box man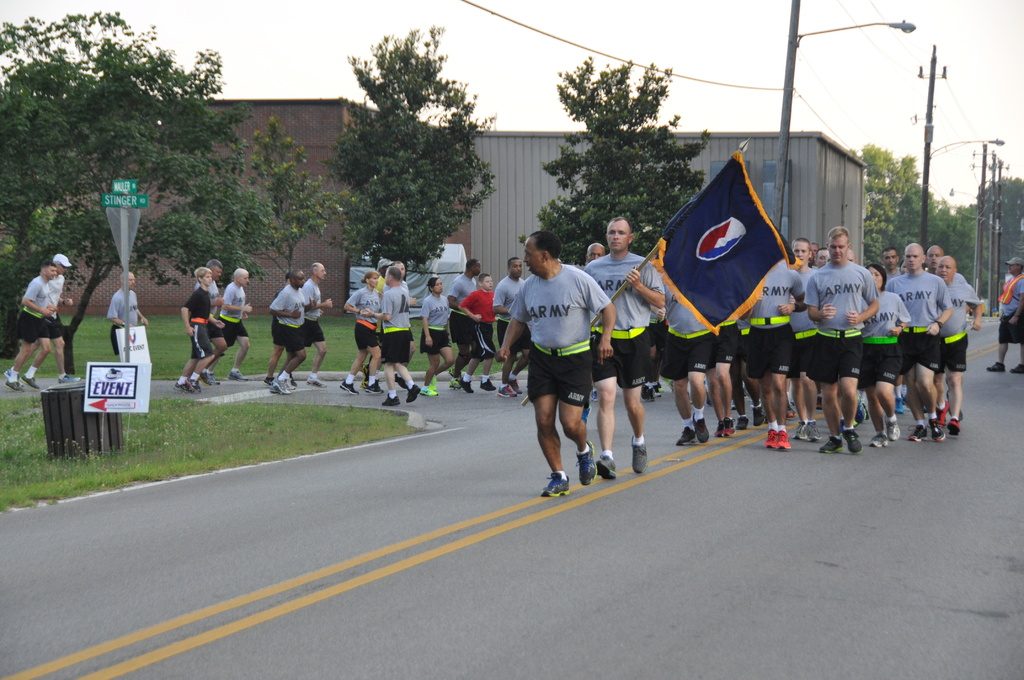
[202,268,253,384]
